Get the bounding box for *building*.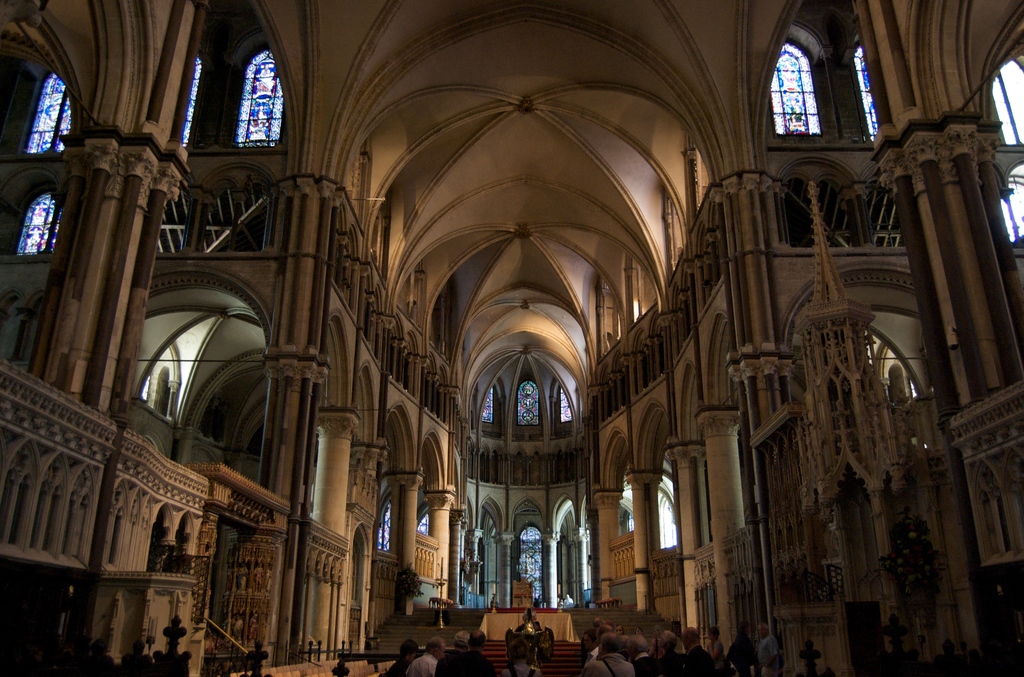
(left=0, top=0, right=1023, bottom=676).
